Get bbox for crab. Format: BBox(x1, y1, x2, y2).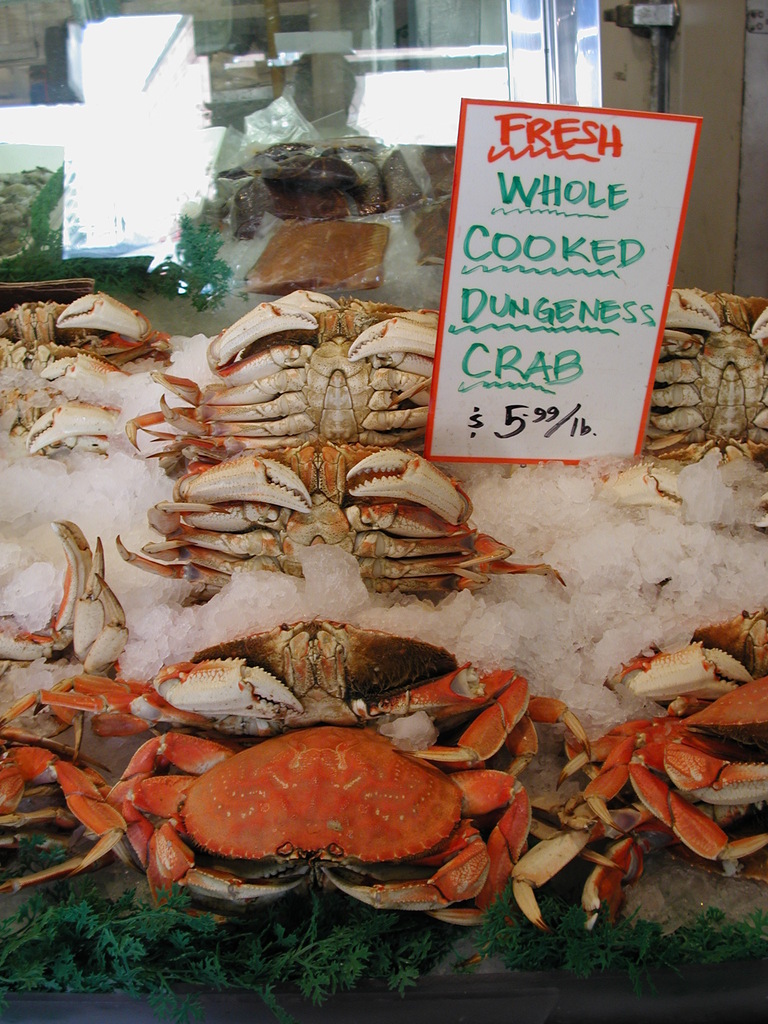
BBox(116, 438, 577, 599).
